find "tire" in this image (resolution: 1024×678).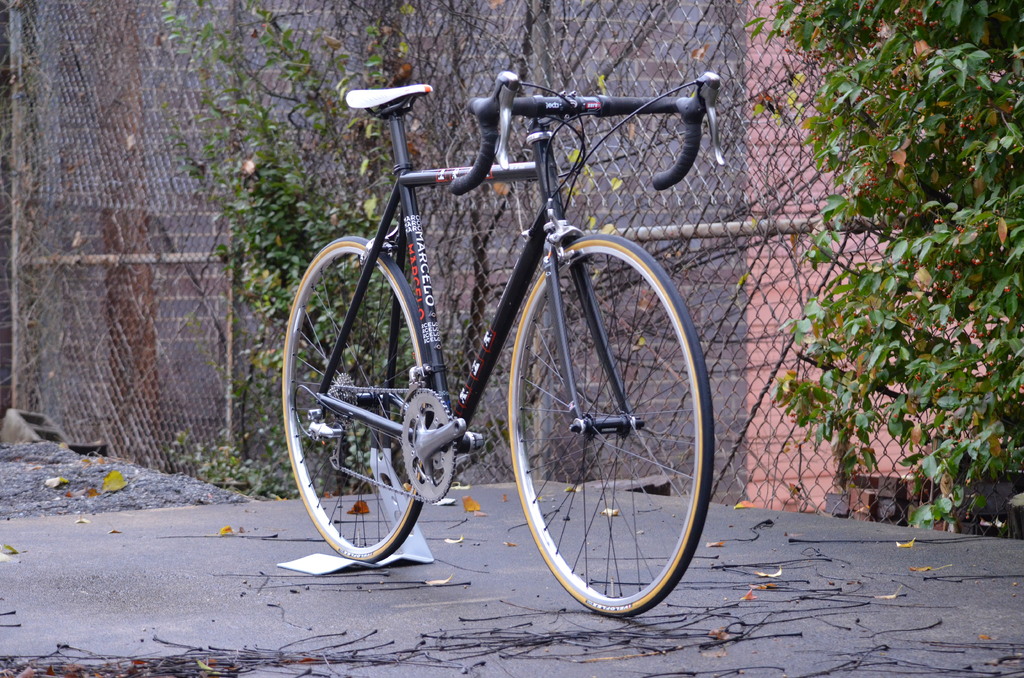
492,206,708,629.
